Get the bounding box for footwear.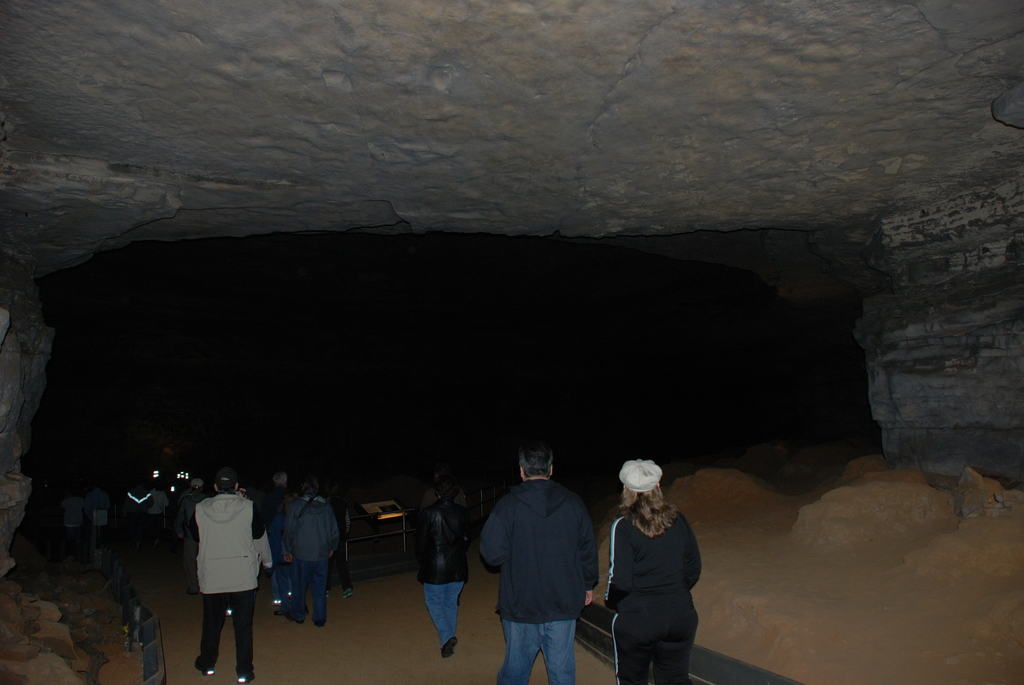
[x1=440, y1=639, x2=455, y2=656].
